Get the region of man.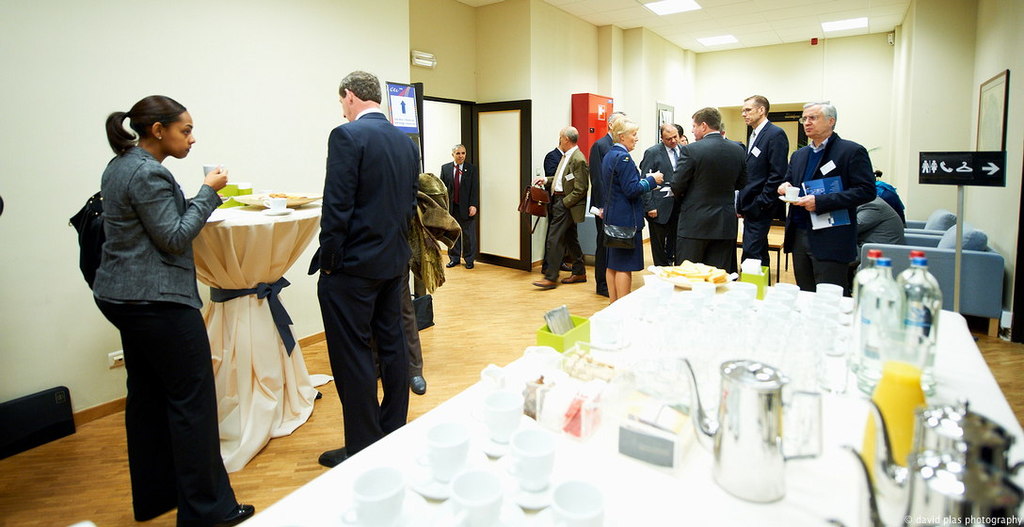
641:123:689:266.
